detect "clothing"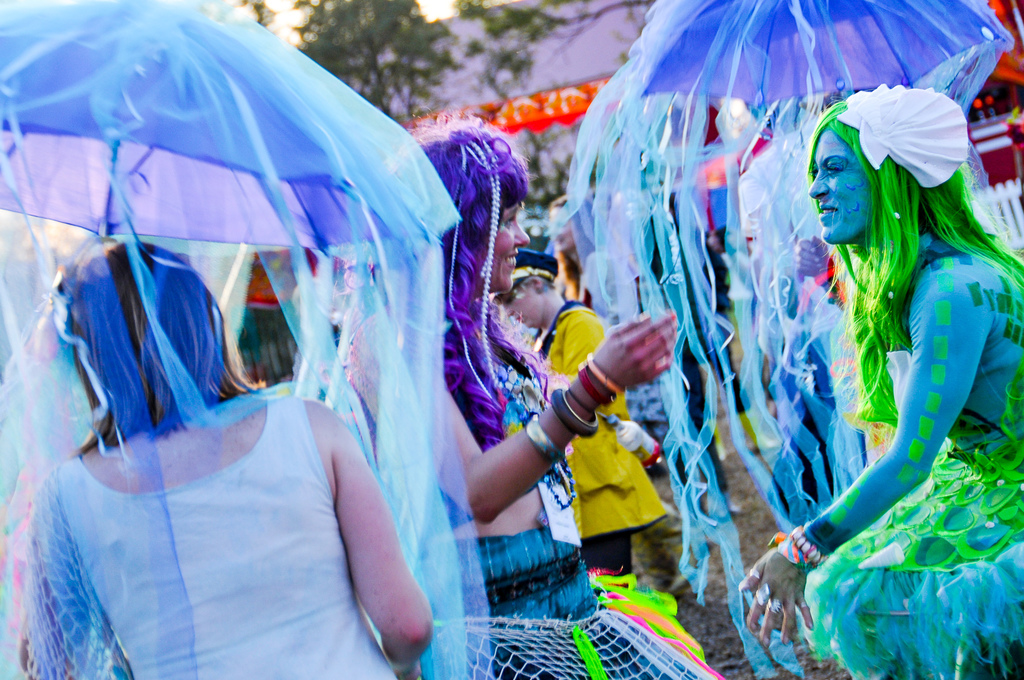
{"x1": 339, "y1": 291, "x2": 696, "y2": 679}
